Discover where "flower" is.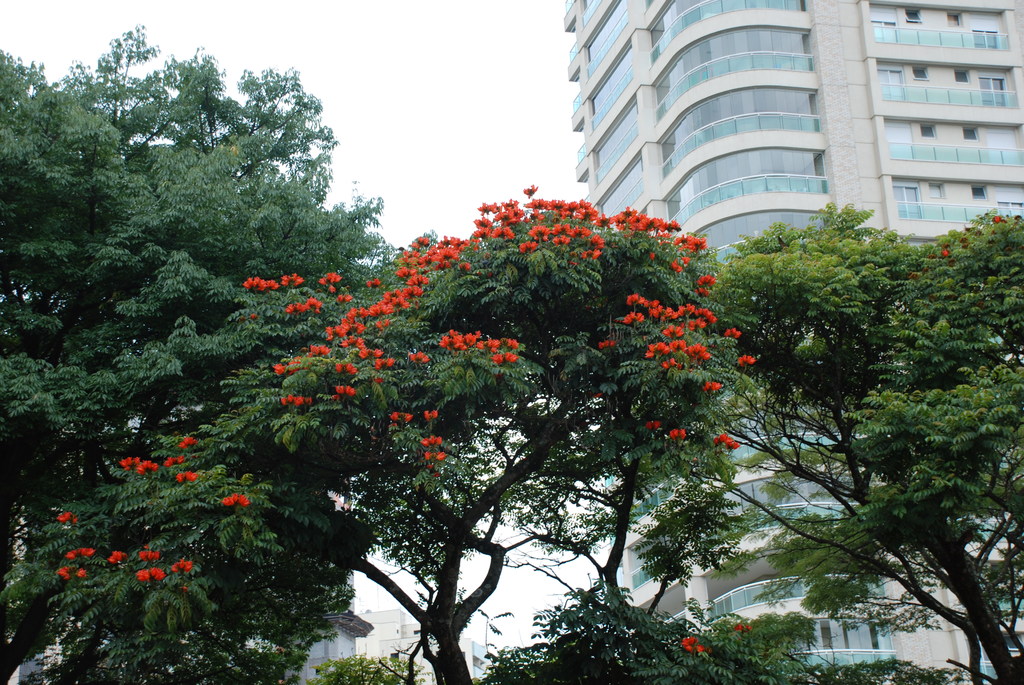
Discovered at BBox(75, 567, 87, 579).
